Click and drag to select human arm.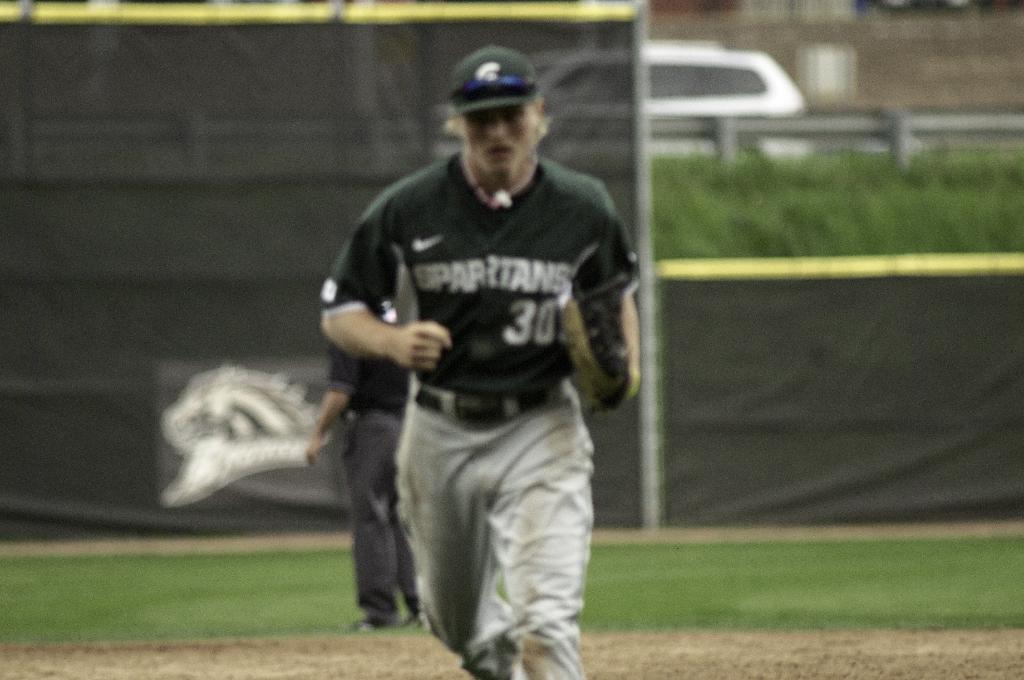
Selection: 545:177:653:417.
